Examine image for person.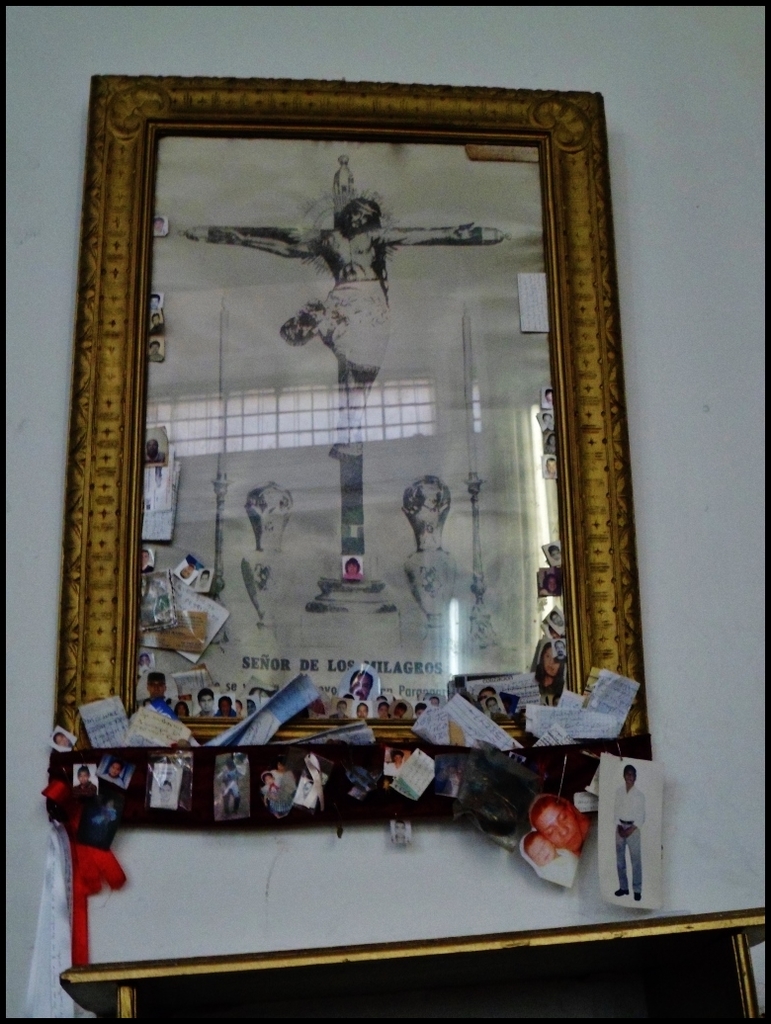
Examination result: select_region(617, 769, 642, 902).
